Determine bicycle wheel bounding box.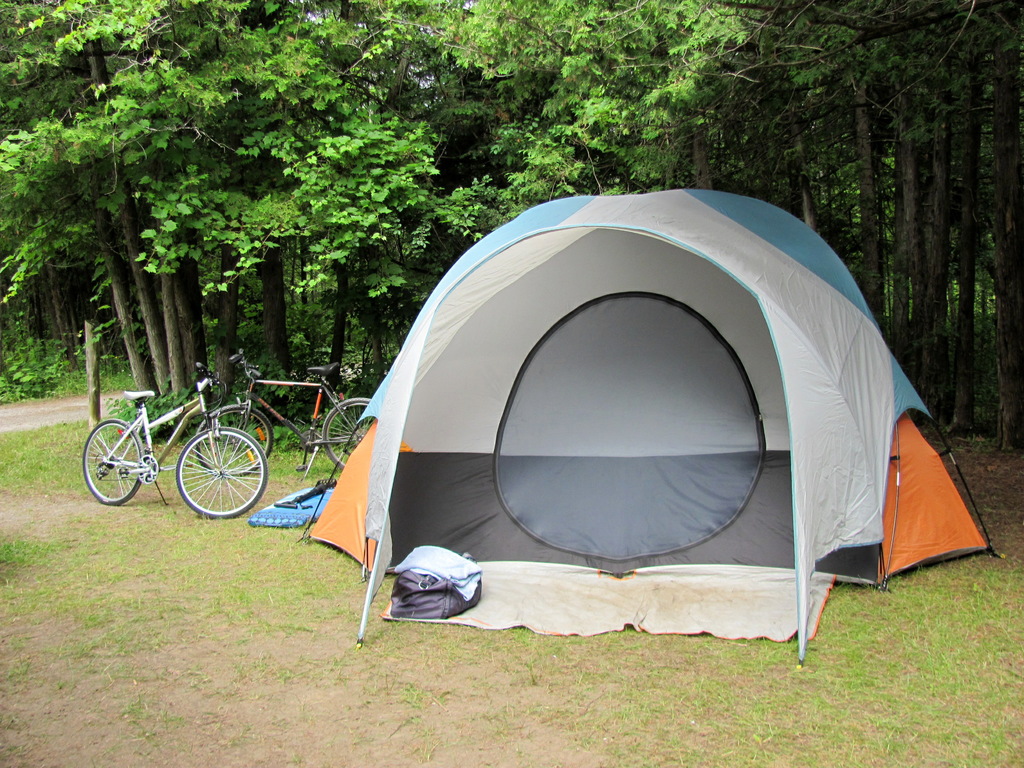
Determined: {"left": 319, "top": 397, "right": 373, "bottom": 472}.
